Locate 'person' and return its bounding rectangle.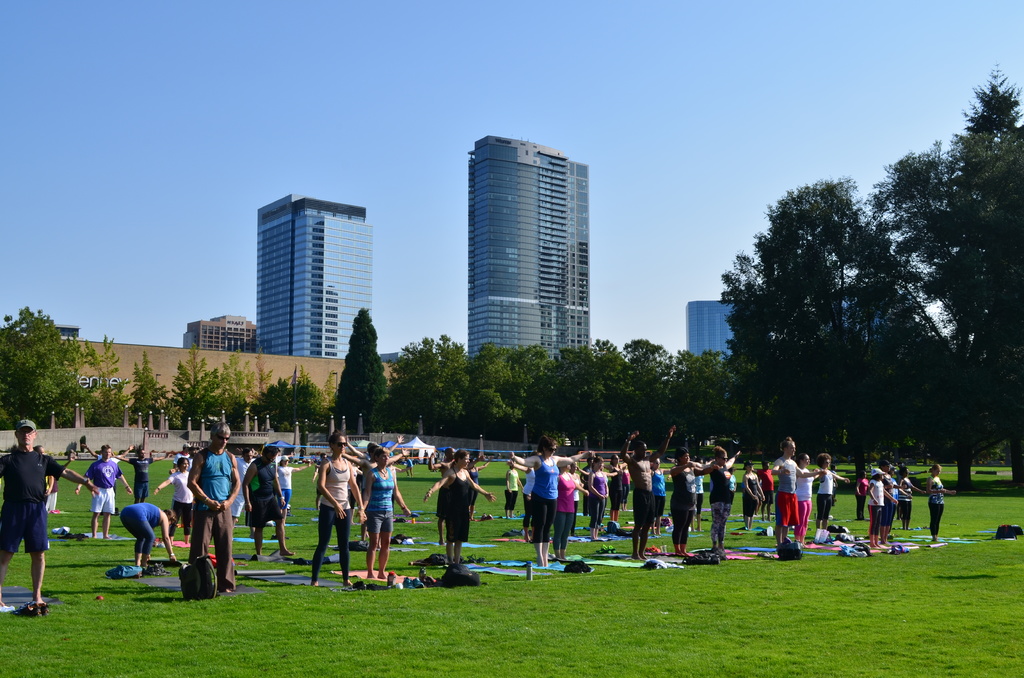
detection(659, 446, 703, 560).
